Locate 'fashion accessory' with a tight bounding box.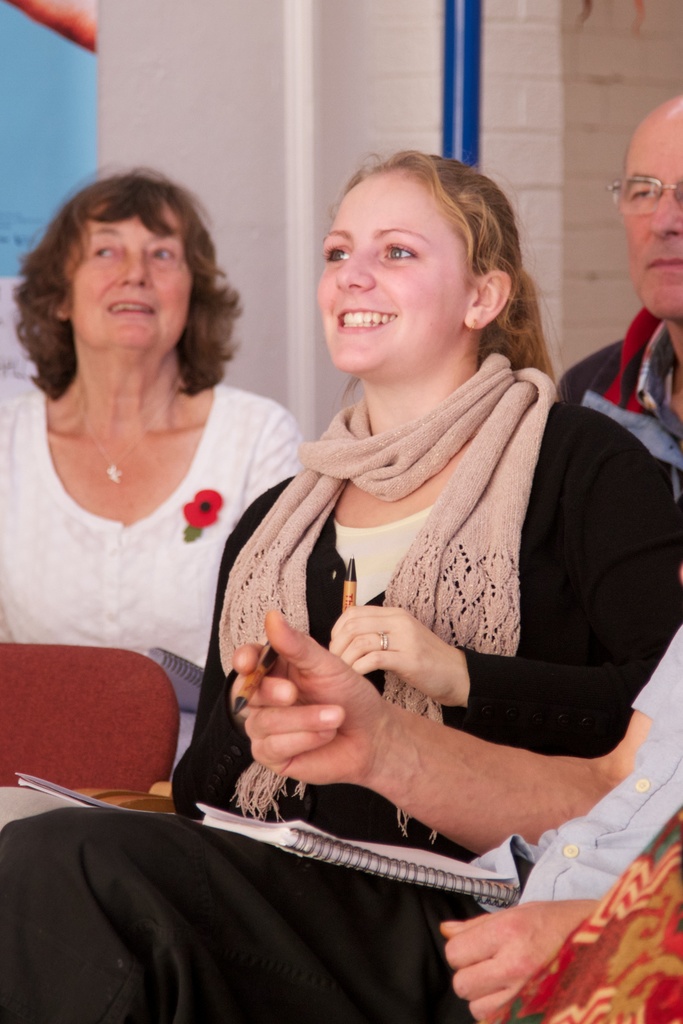
x1=215 y1=348 x2=559 y2=820.
